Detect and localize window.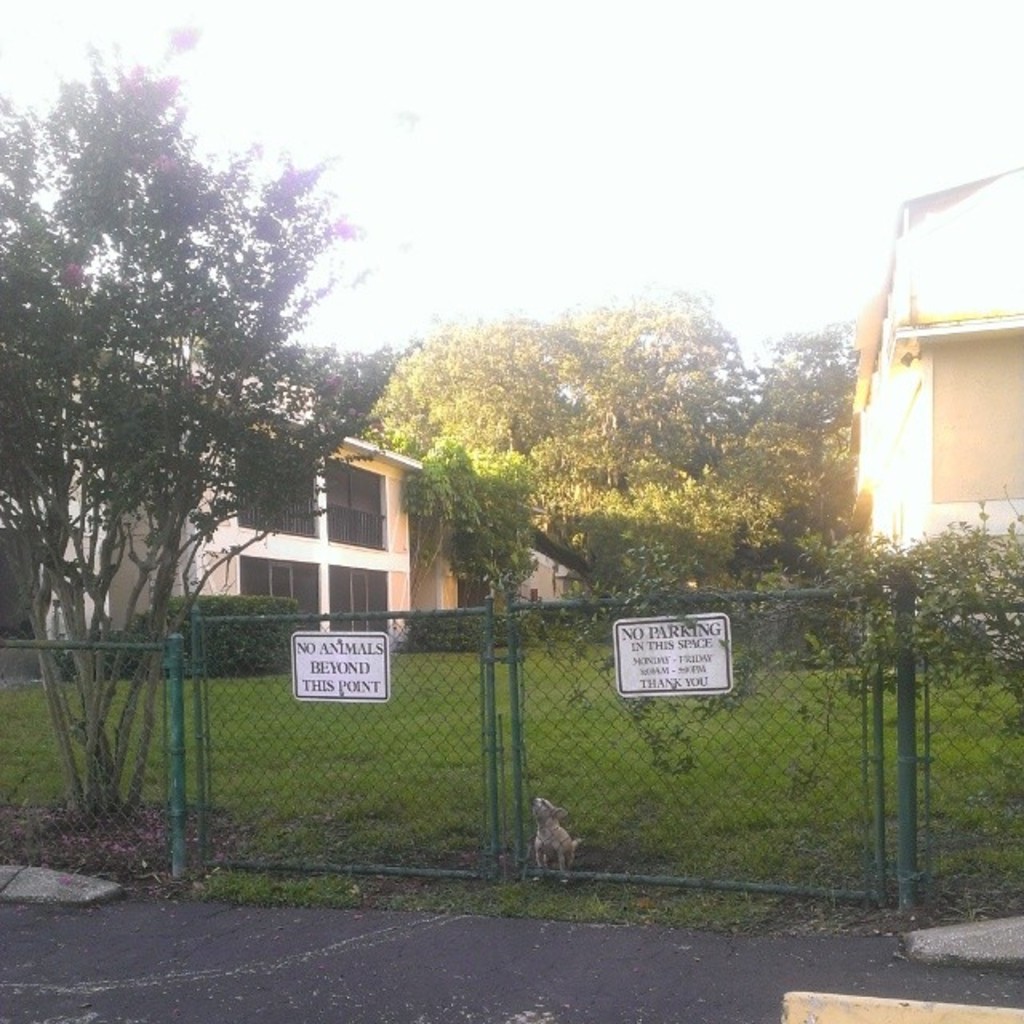
Localized at left=235, top=427, right=323, bottom=536.
